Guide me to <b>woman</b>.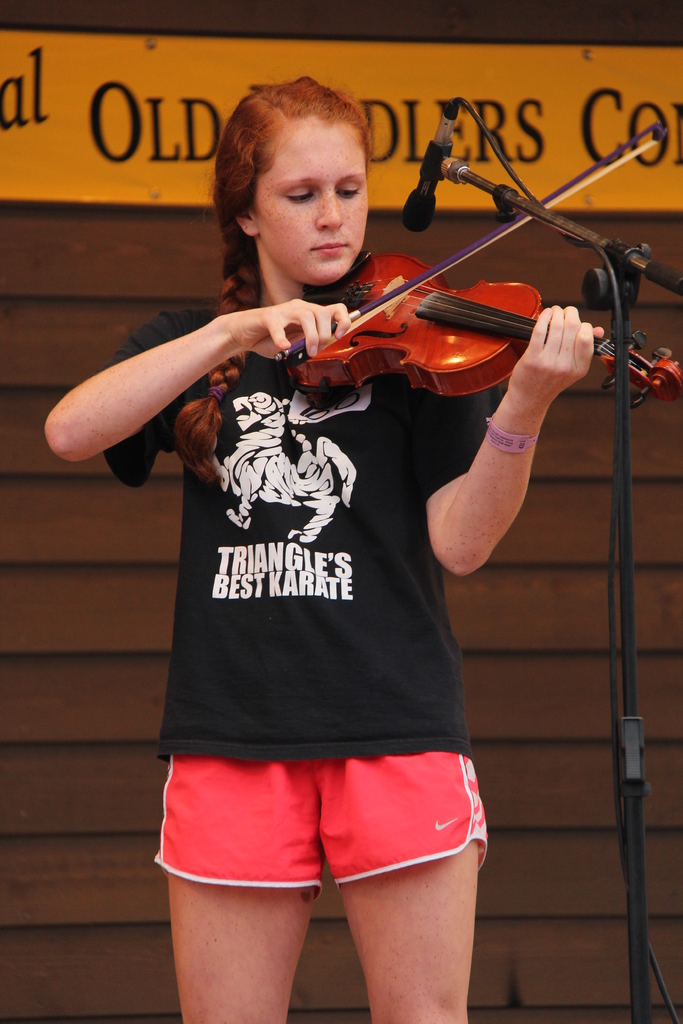
Guidance: pyautogui.locateOnScreen(40, 74, 609, 1023).
